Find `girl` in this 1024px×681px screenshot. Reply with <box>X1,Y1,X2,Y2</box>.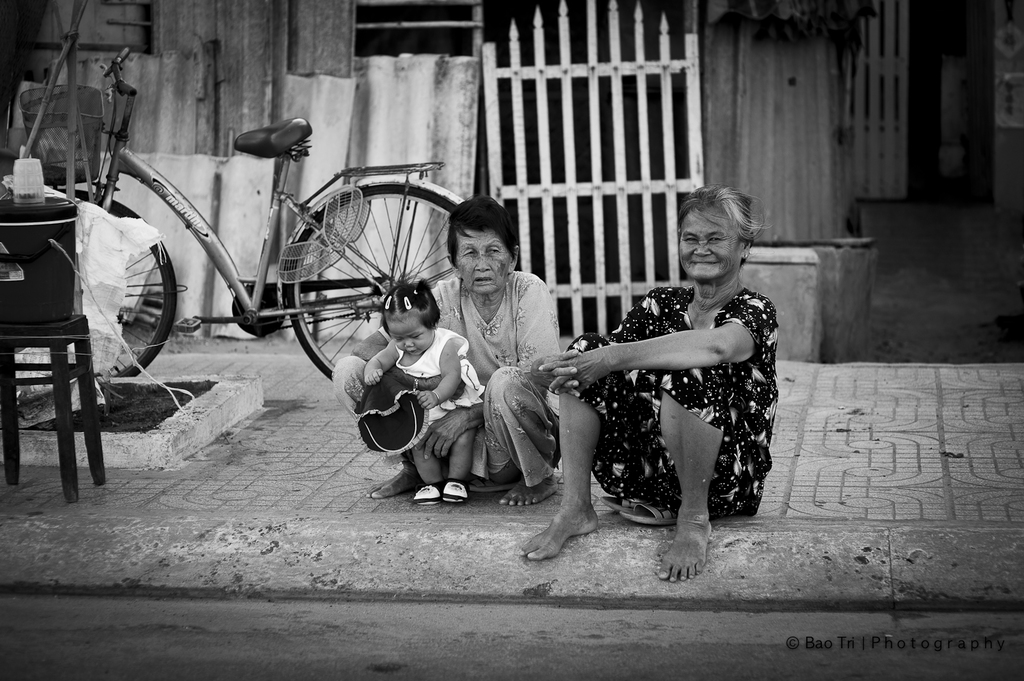
<box>523,187,784,585</box>.
